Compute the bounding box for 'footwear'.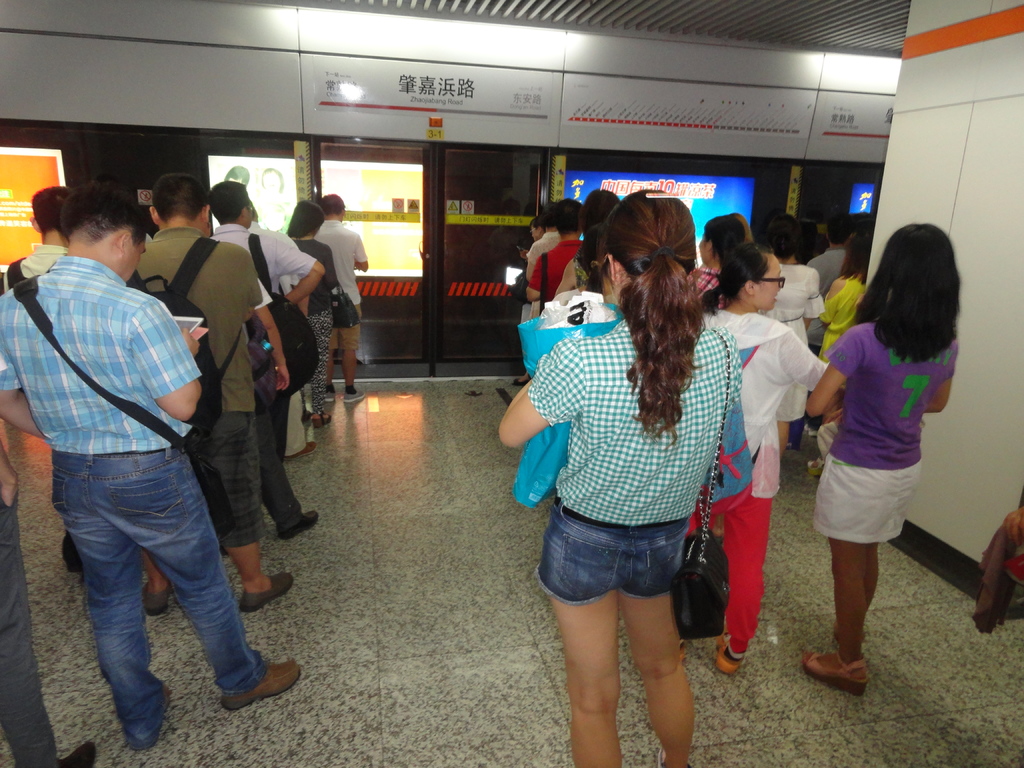
Rect(675, 637, 685, 667).
